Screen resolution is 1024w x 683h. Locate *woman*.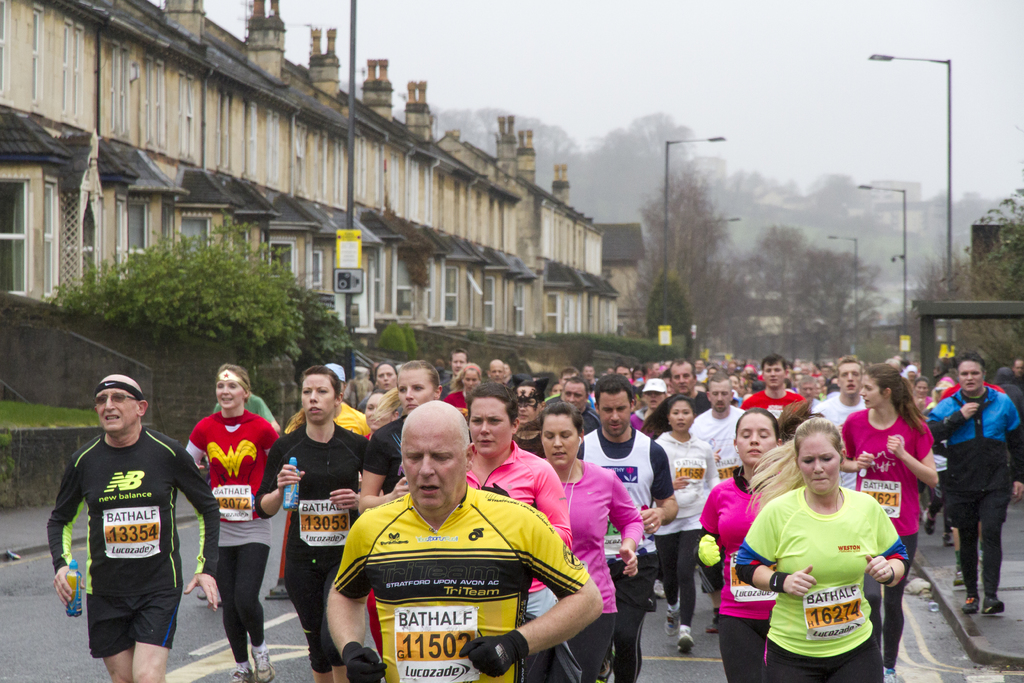
Rect(728, 372, 741, 395).
